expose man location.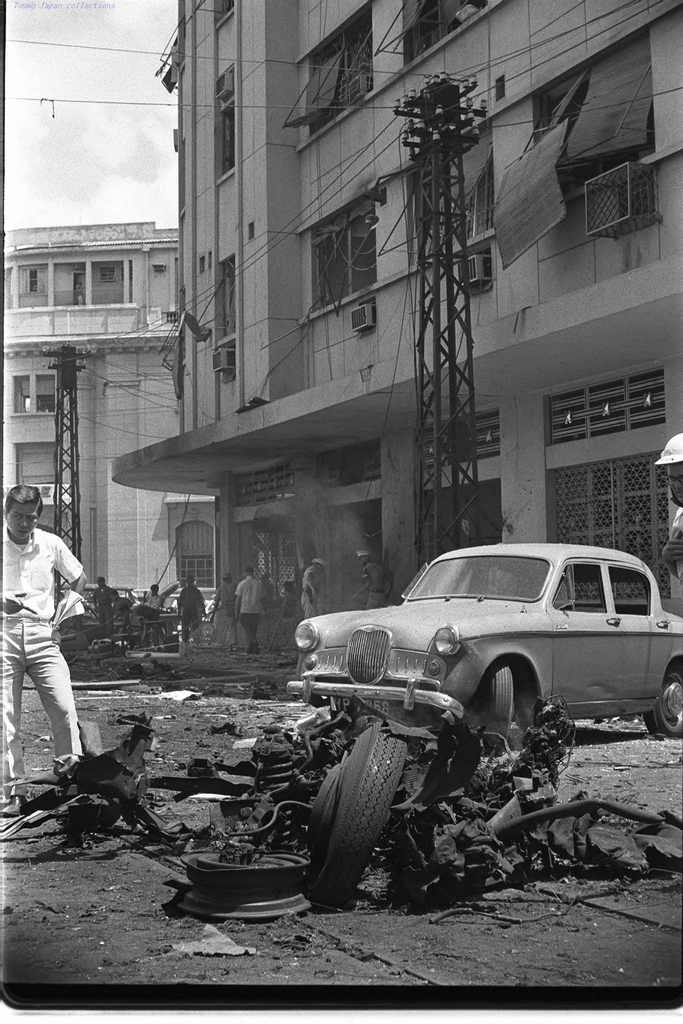
Exposed at rect(143, 586, 162, 609).
